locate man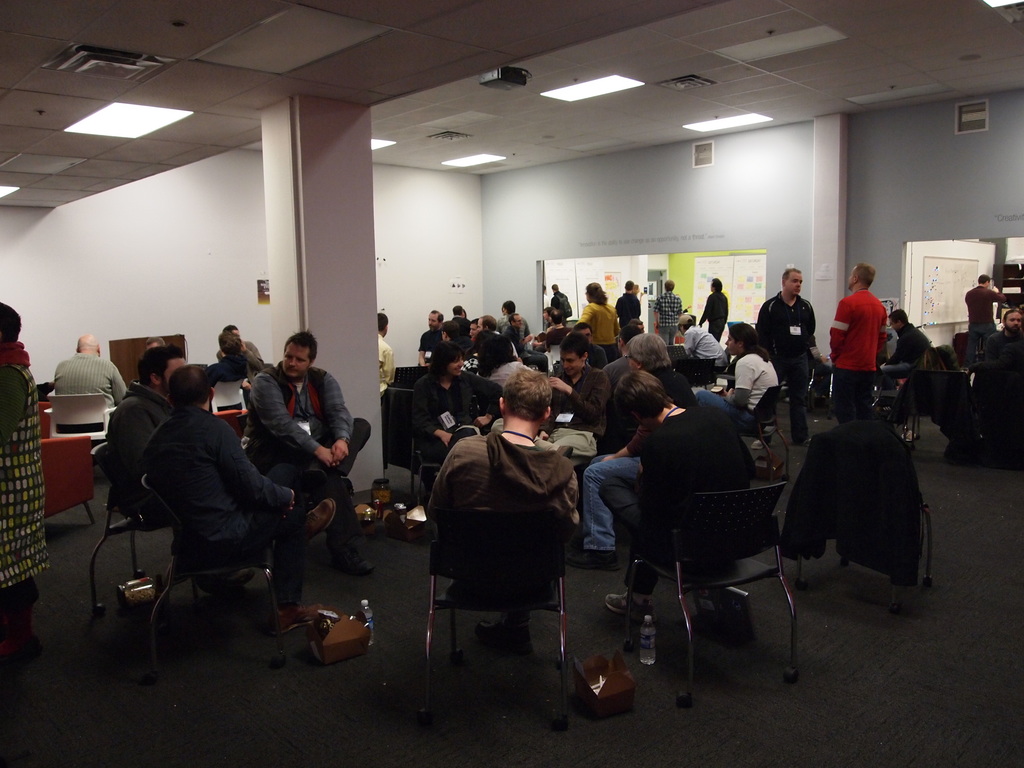
758, 271, 813, 442
